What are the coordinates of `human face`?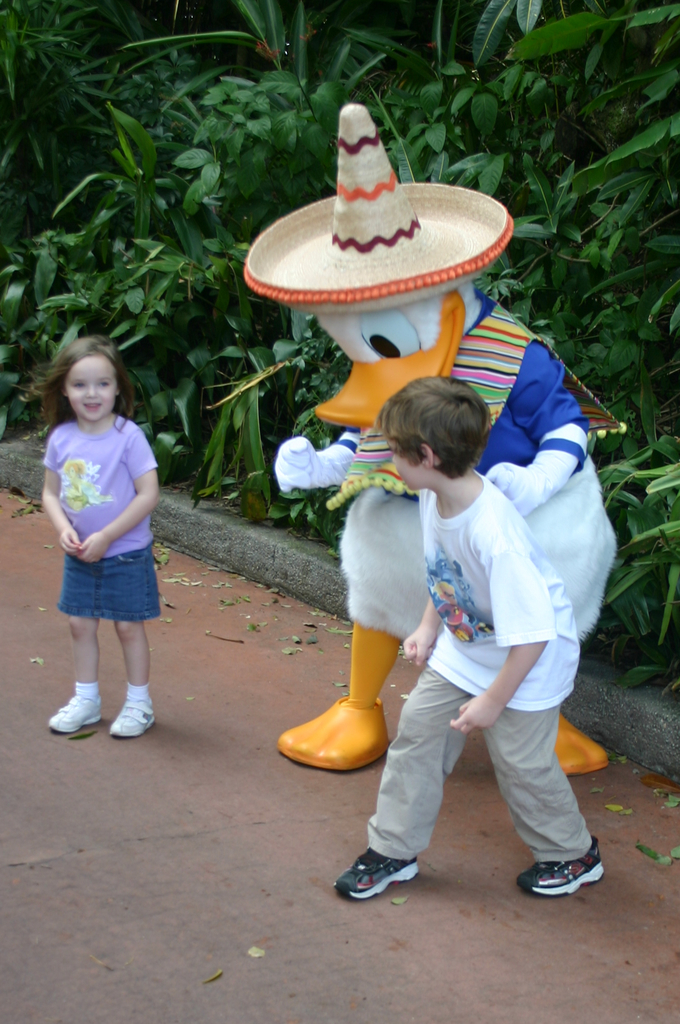
<region>393, 444, 436, 491</region>.
